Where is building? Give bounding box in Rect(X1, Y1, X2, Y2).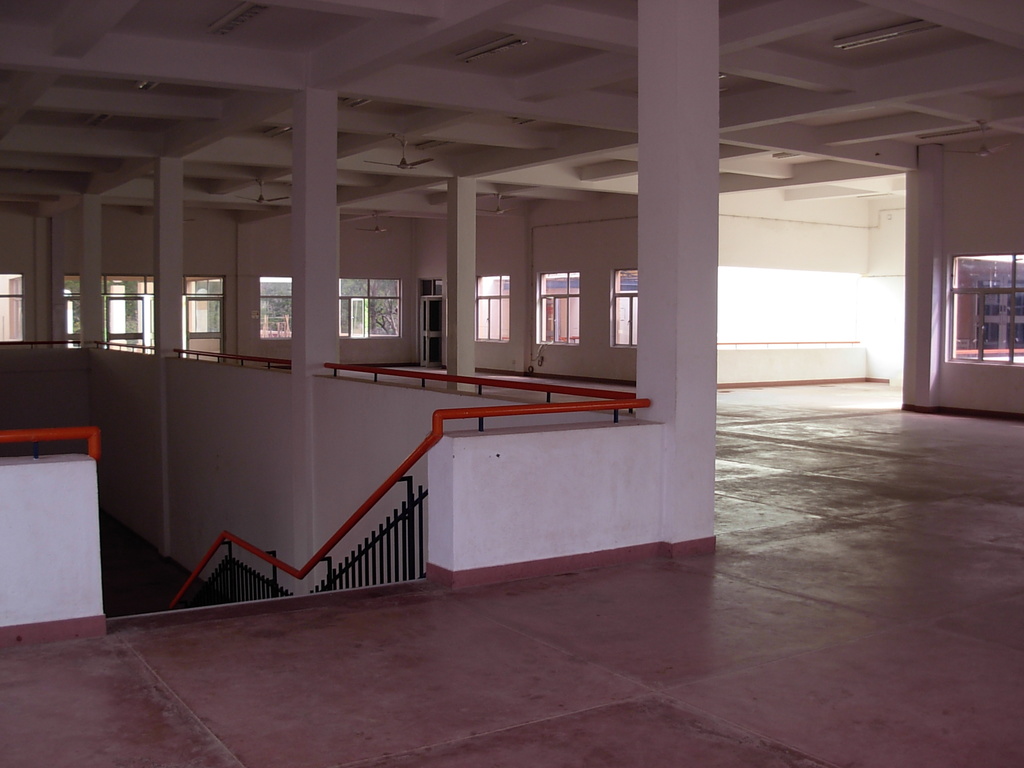
Rect(0, 0, 1023, 767).
